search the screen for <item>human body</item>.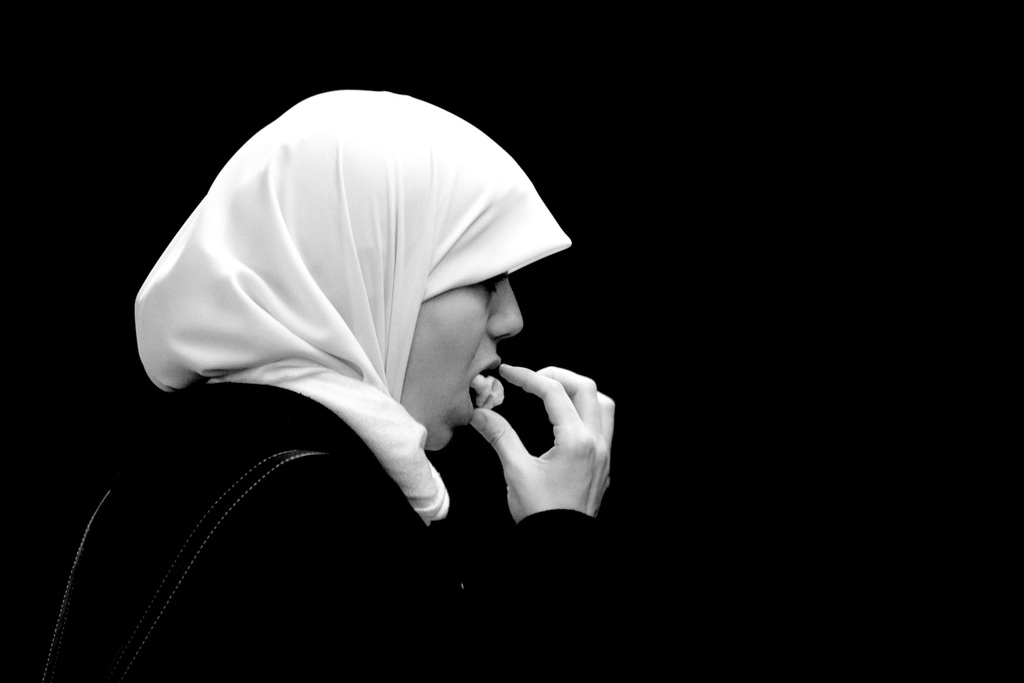
Found at rect(111, 102, 705, 628).
